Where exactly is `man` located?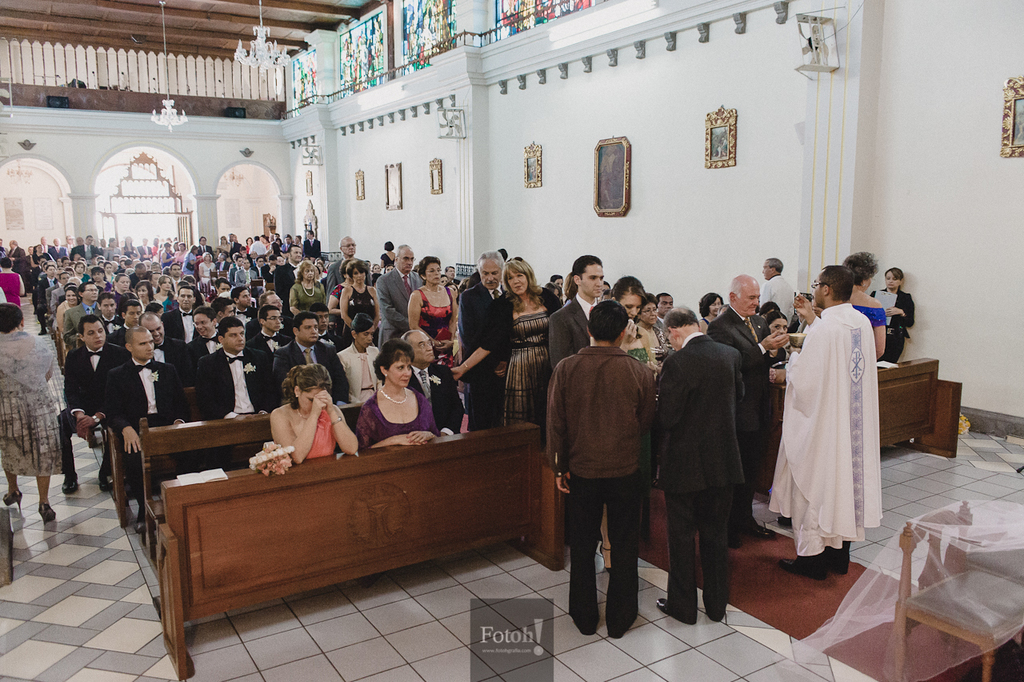
Its bounding box is 3/236/33/298.
